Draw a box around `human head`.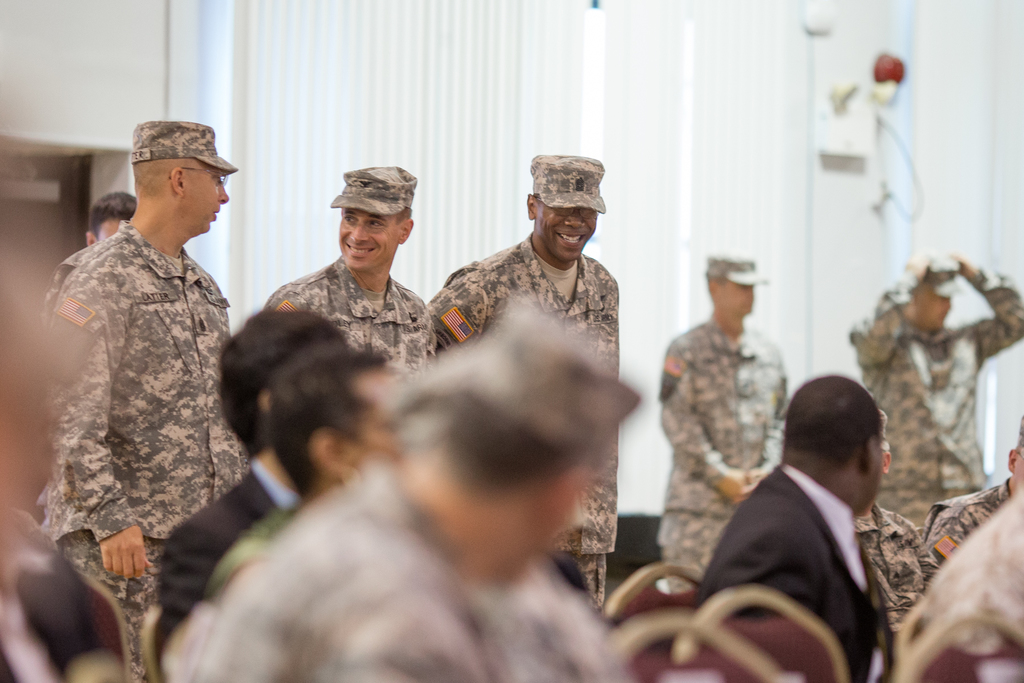
select_region(440, 308, 614, 598).
